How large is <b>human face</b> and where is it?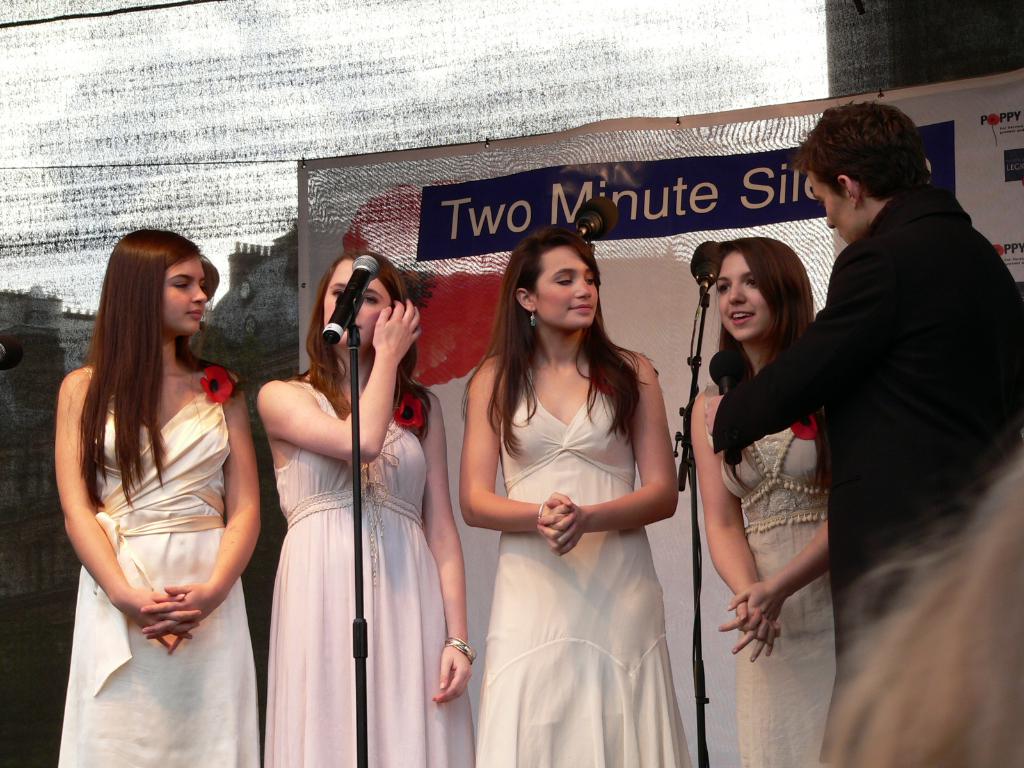
Bounding box: <region>808, 164, 852, 243</region>.
